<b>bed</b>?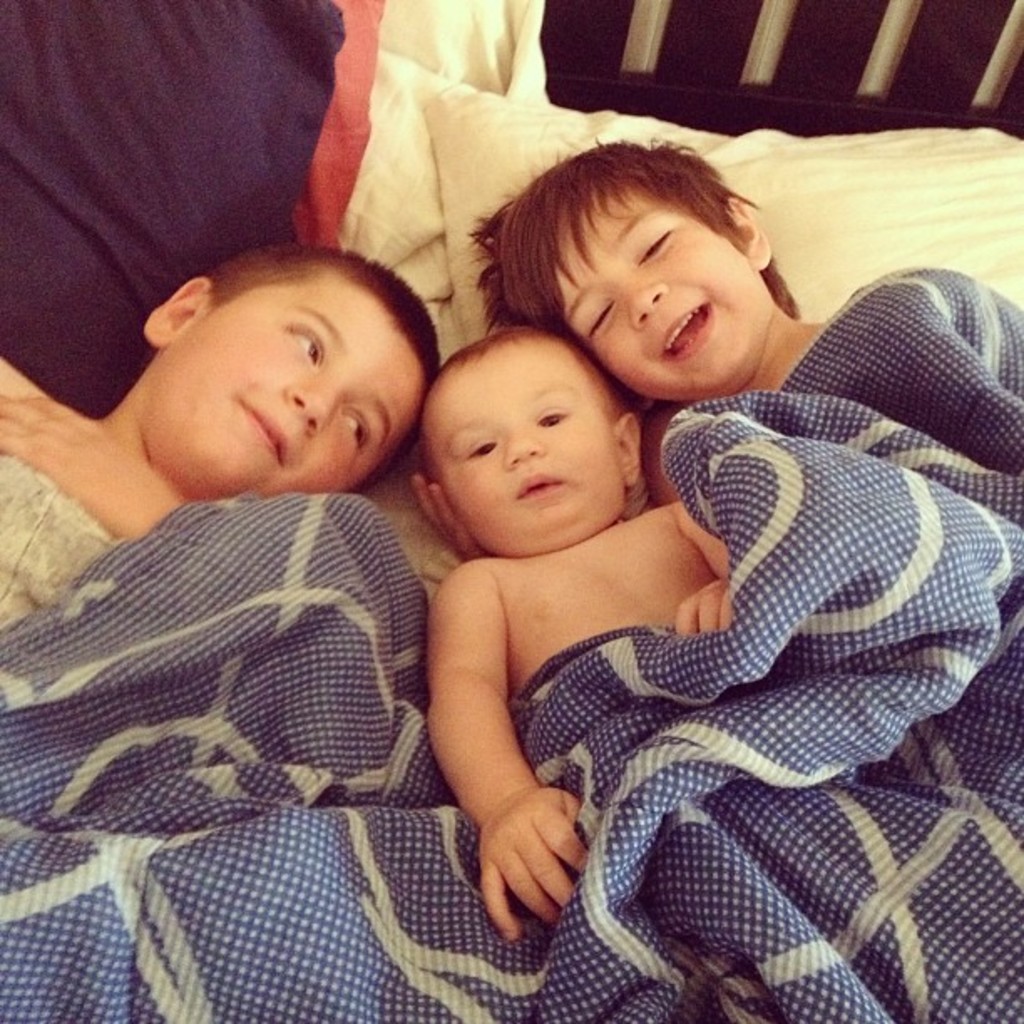
x1=122 y1=95 x2=982 y2=1022
